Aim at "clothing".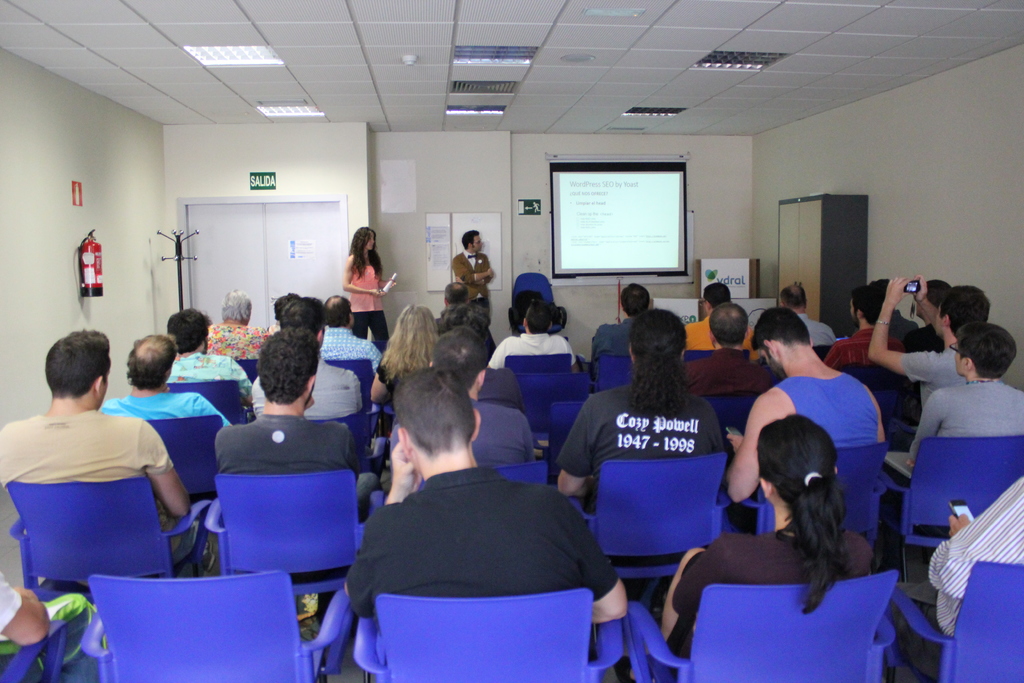
Aimed at [180,348,259,409].
